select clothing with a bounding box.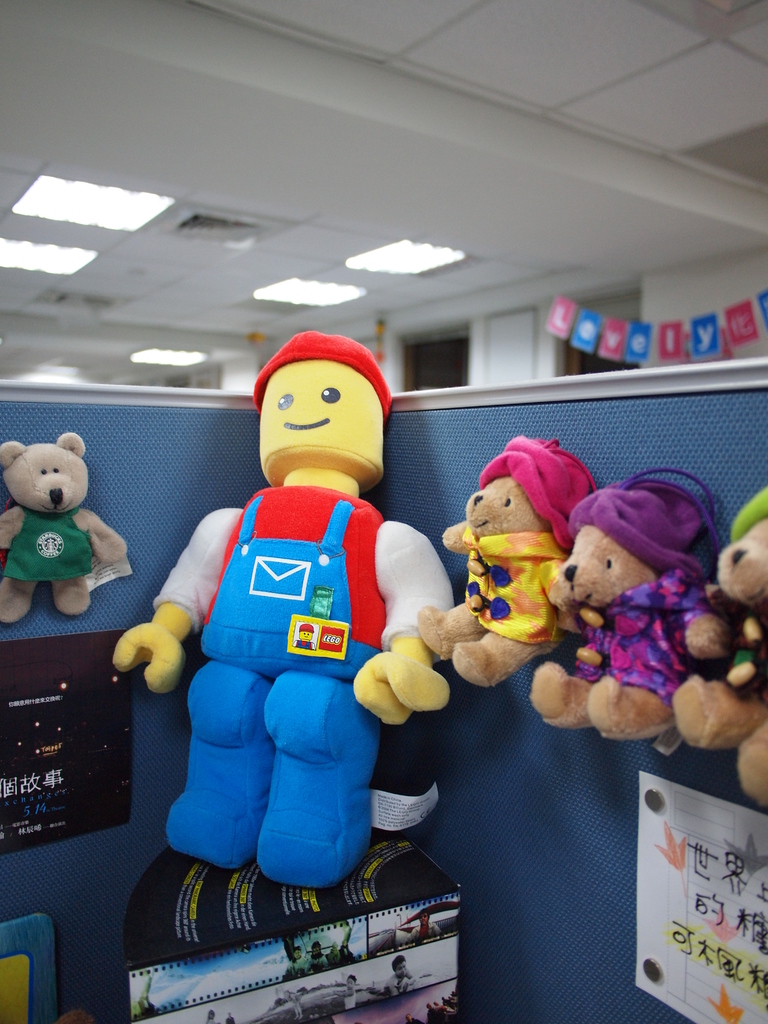
region(572, 561, 707, 685).
